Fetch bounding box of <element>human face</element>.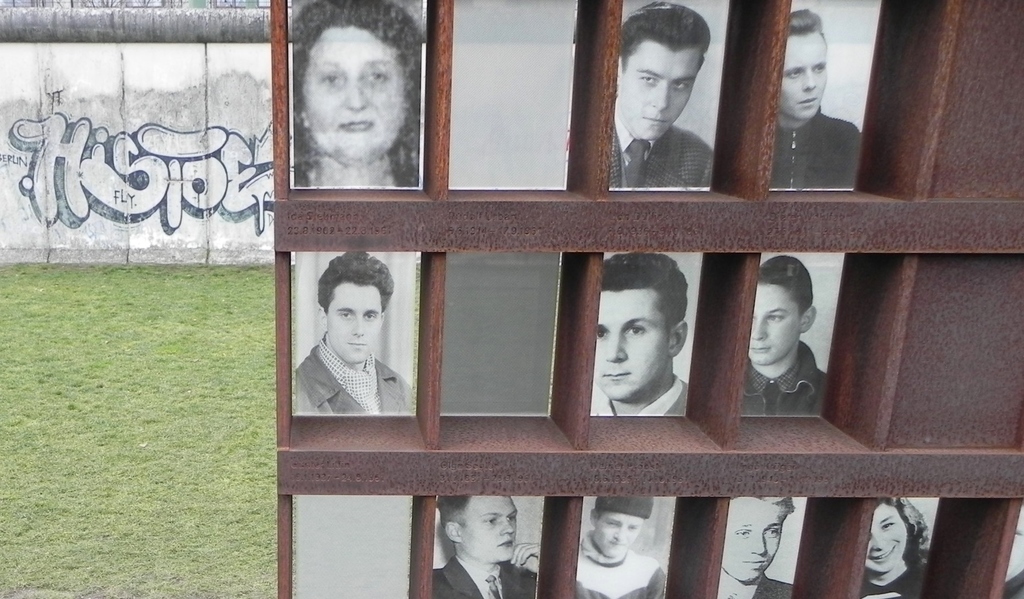
Bbox: box(301, 25, 405, 161).
